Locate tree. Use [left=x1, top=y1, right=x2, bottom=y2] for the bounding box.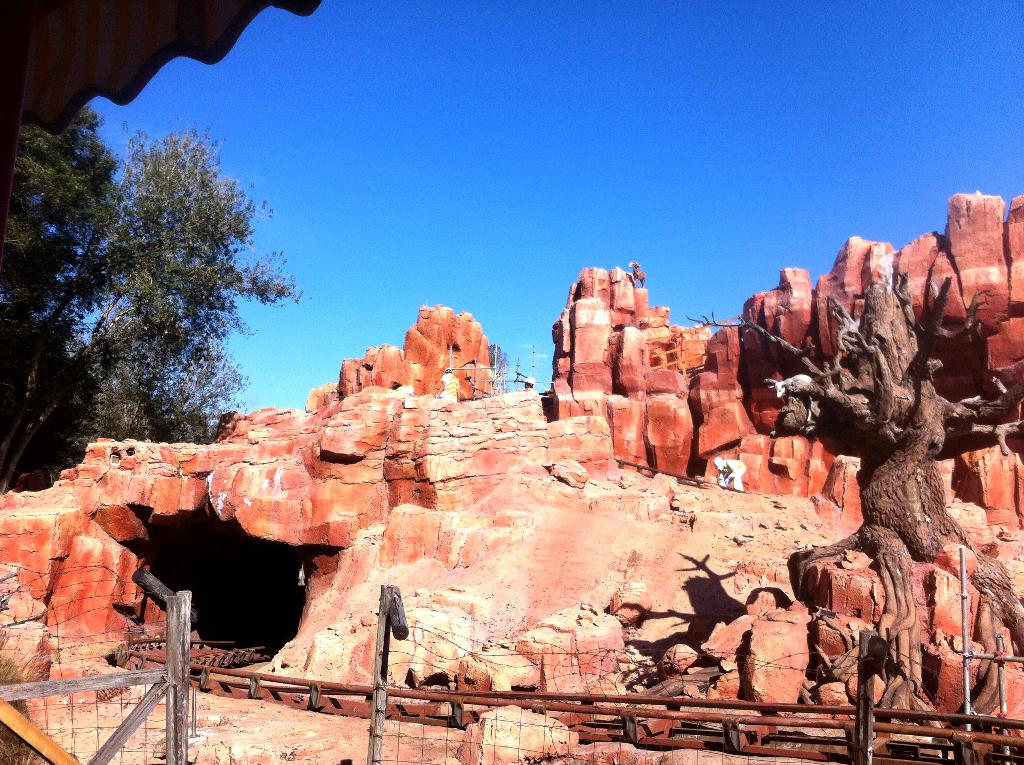
[left=0, top=109, right=121, bottom=485].
